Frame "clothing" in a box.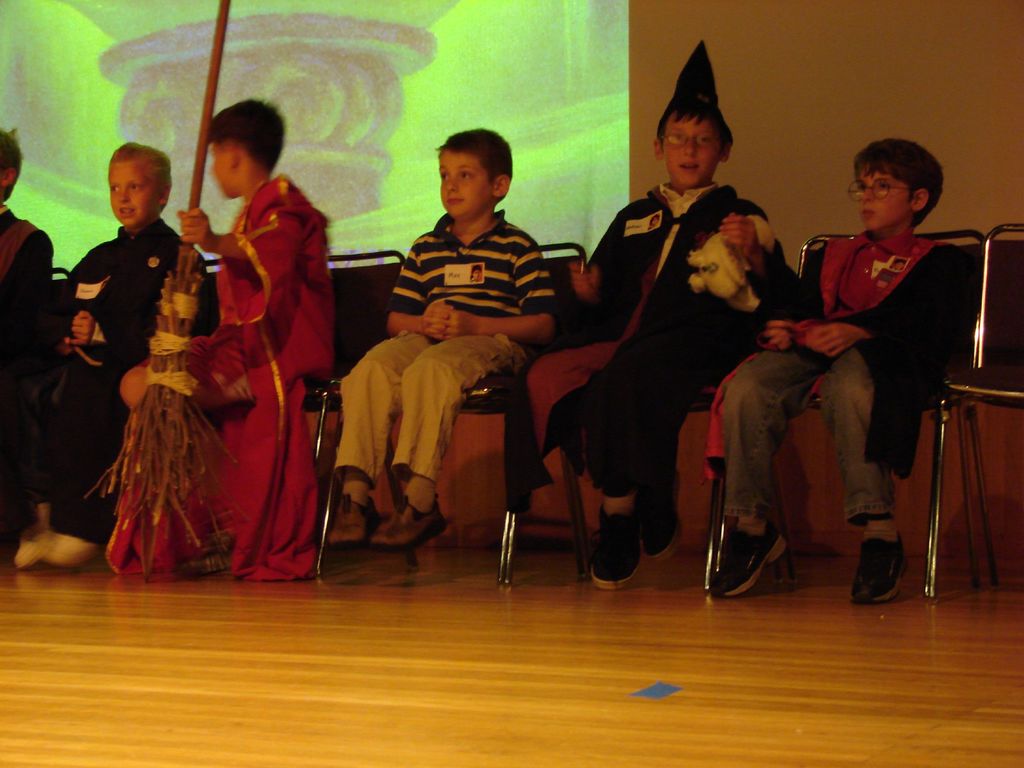
<bbox>340, 209, 563, 485</bbox>.
